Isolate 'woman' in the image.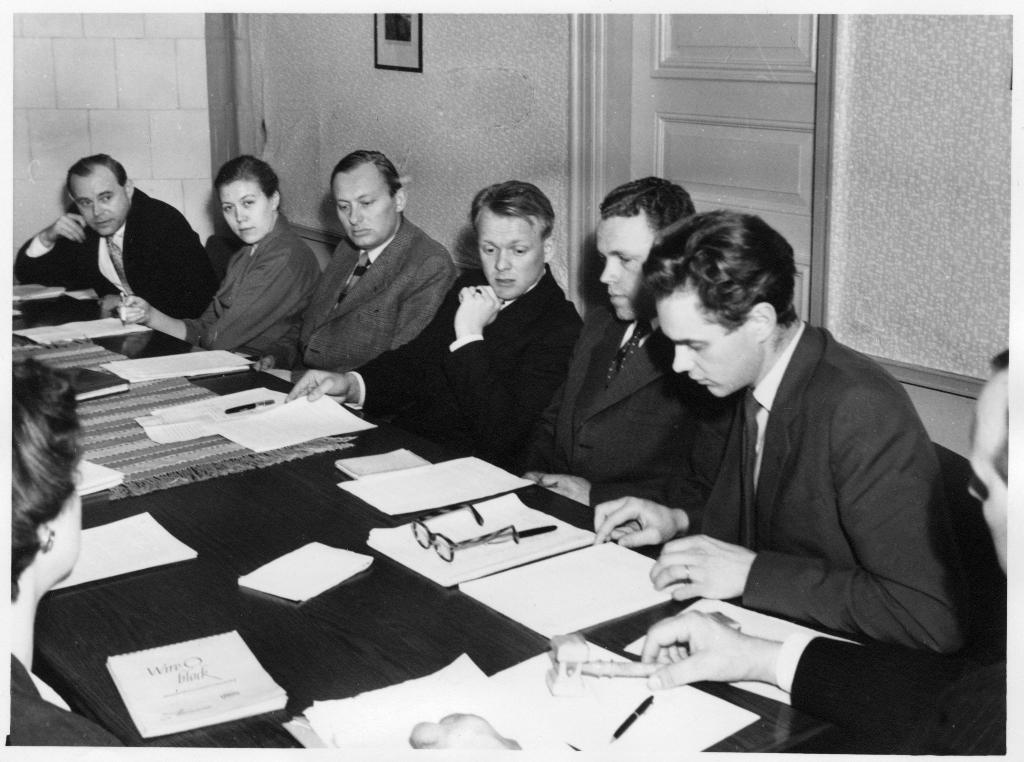
Isolated region: 187,166,336,360.
